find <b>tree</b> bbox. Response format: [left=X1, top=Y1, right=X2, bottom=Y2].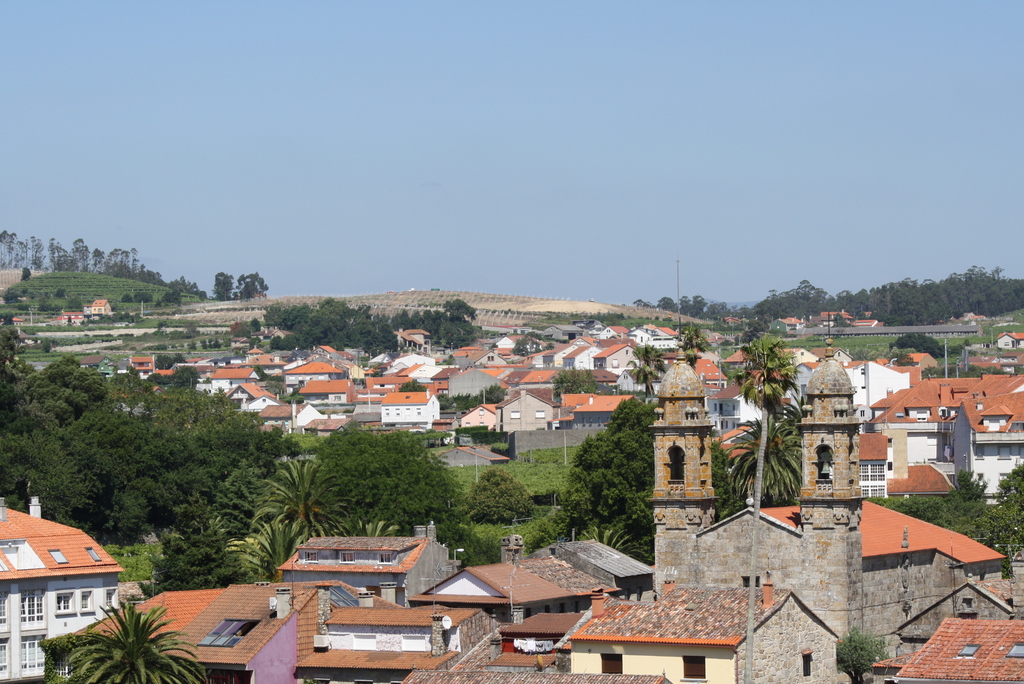
[left=131, top=285, right=156, bottom=305].
